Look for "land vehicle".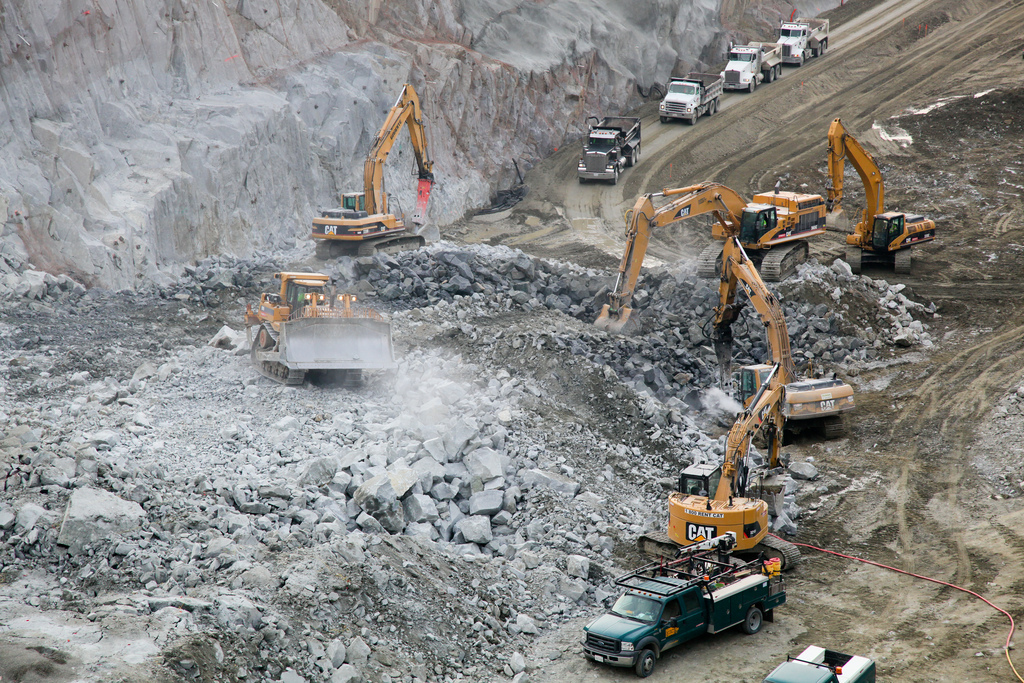
Found: <bbox>663, 361, 806, 572</bbox>.
